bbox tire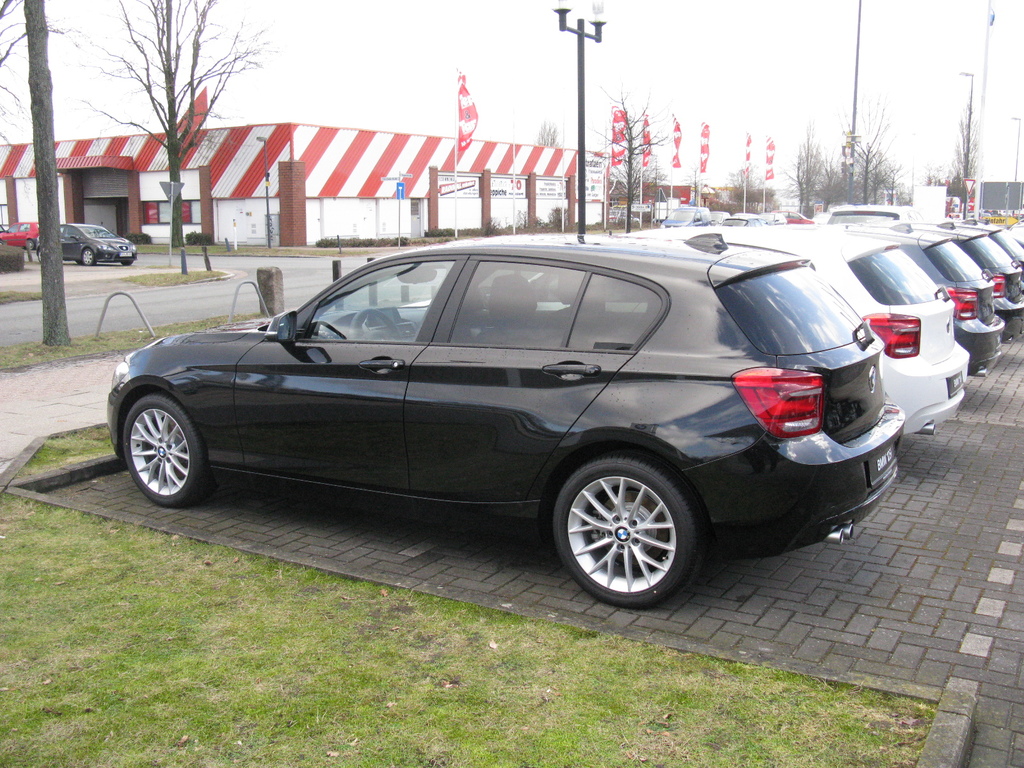
locate(29, 240, 34, 251)
